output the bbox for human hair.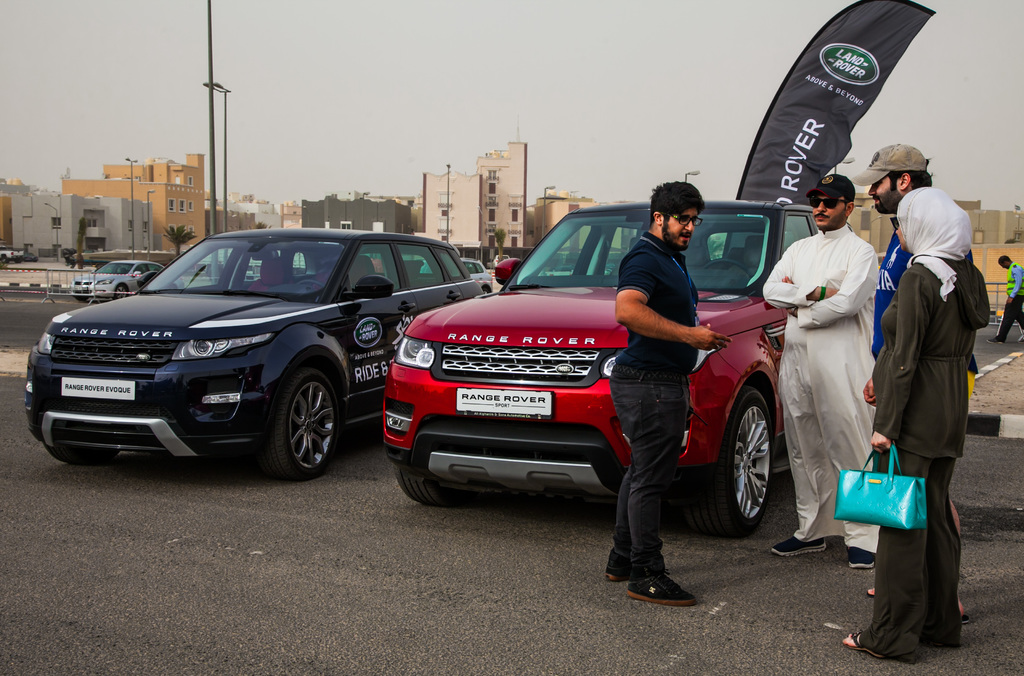
select_region(887, 159, 934, 190).
